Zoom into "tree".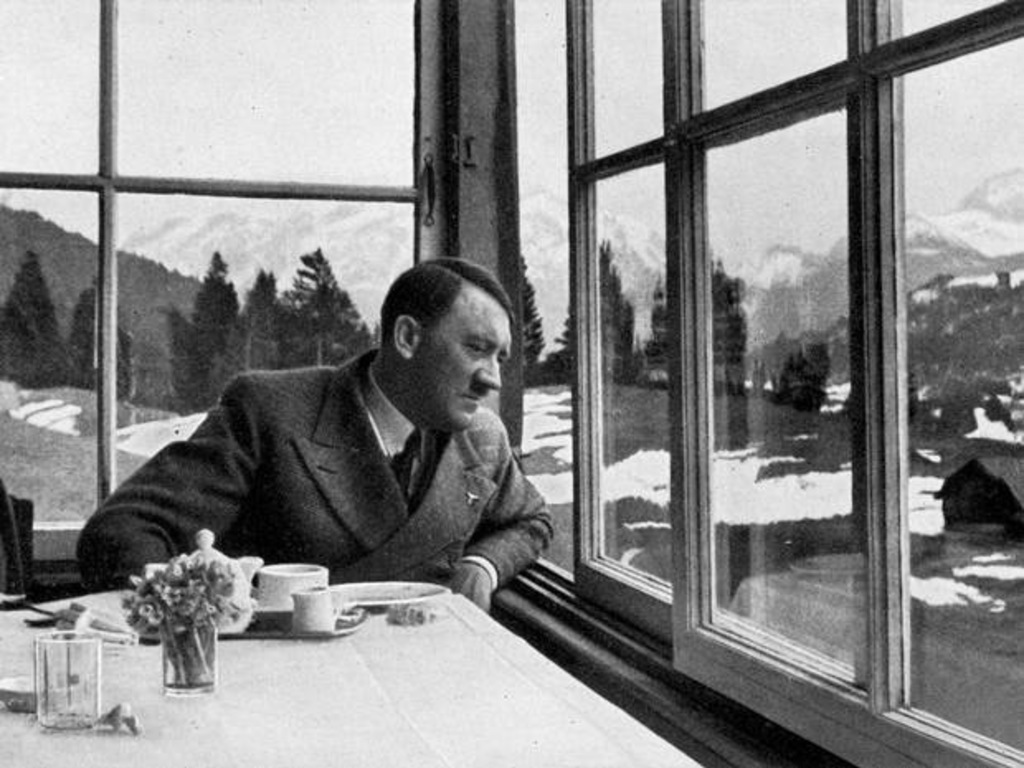
Zoom target: 596 243 623 342.
